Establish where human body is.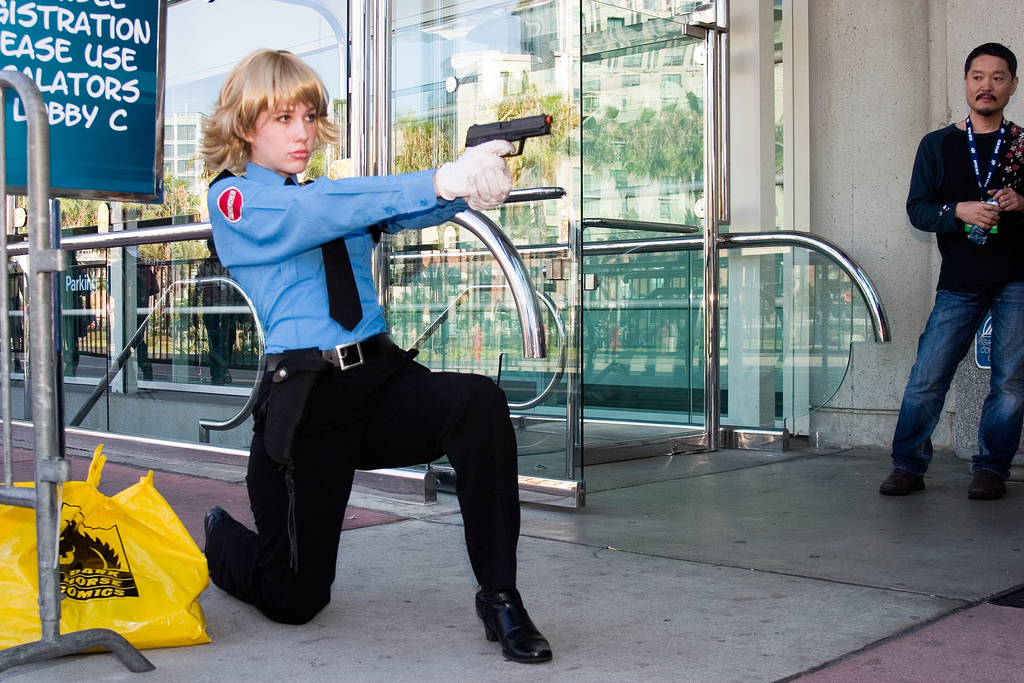
Established at region(166, 53, 532, 623).
